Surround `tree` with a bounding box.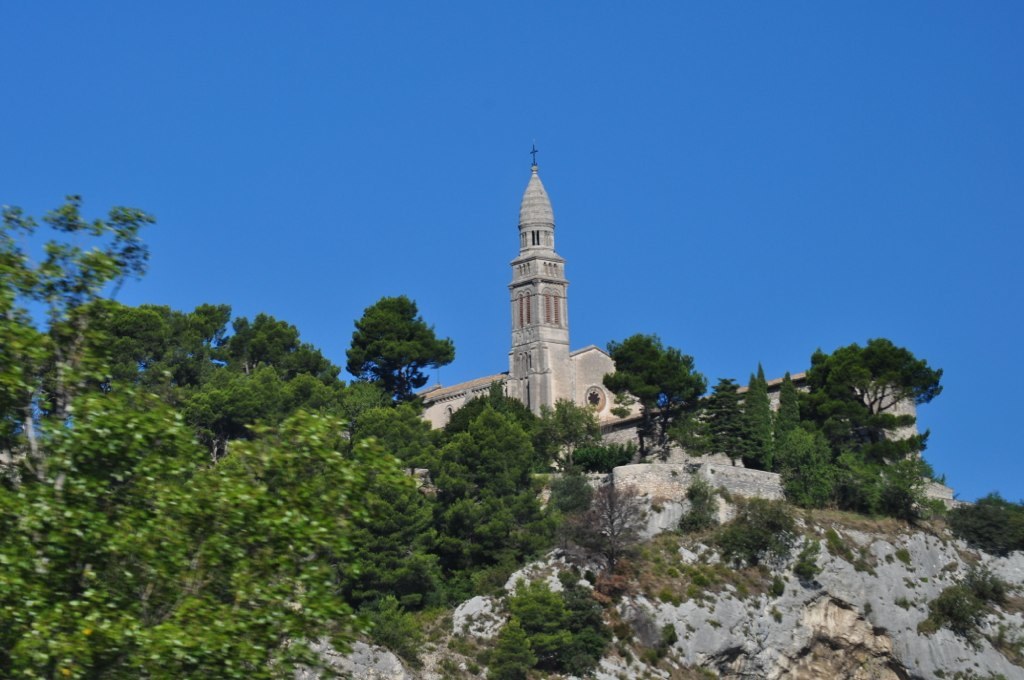
(348, 293, 464, 405).
